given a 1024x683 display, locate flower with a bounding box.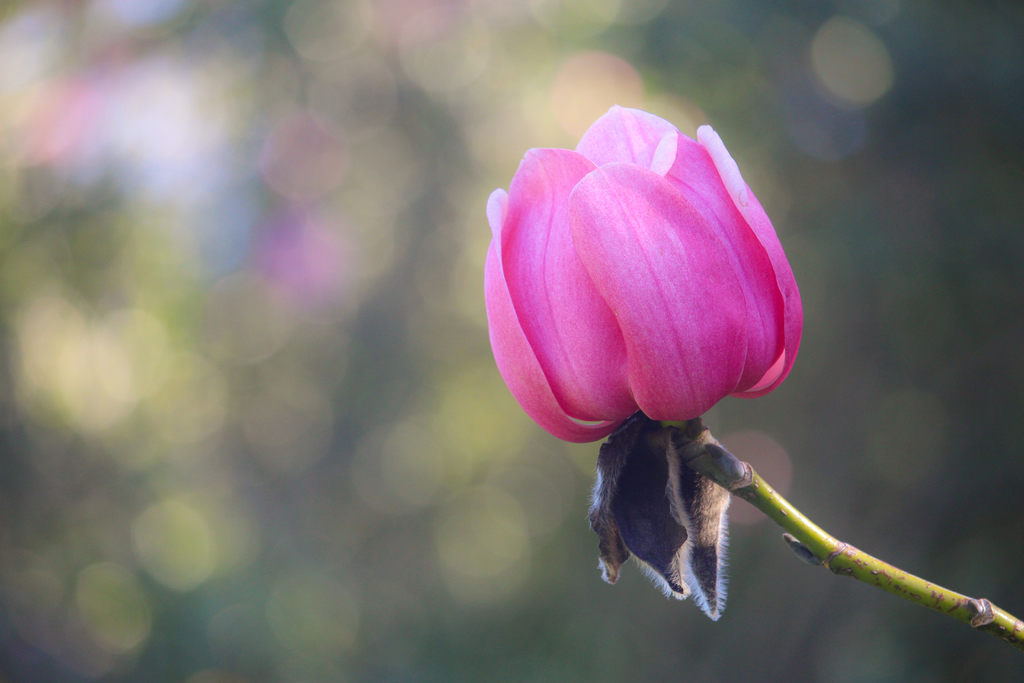
Located: 484,99,803,620.
